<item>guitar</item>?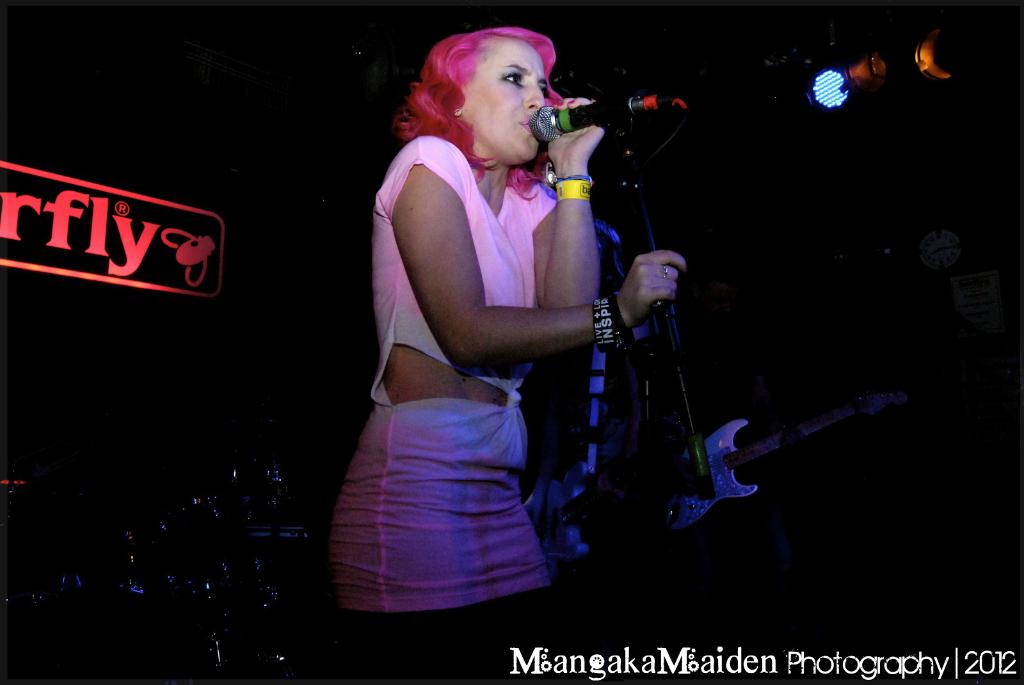
left=659, top=379, right=900, bottom=539
